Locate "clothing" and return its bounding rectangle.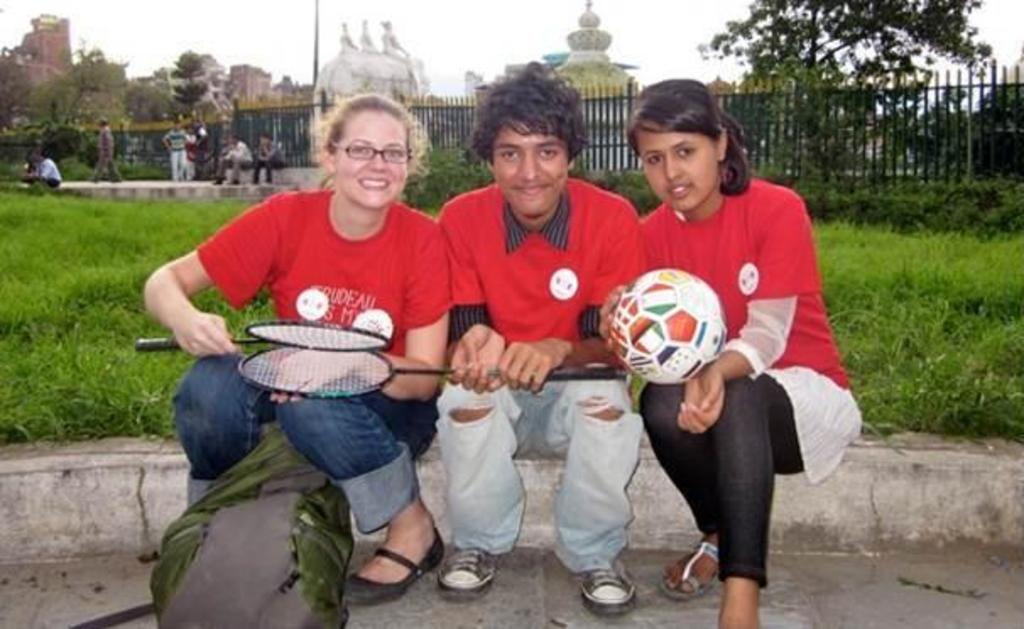
<bbox>448, 176, 639, 546</bbox>.
